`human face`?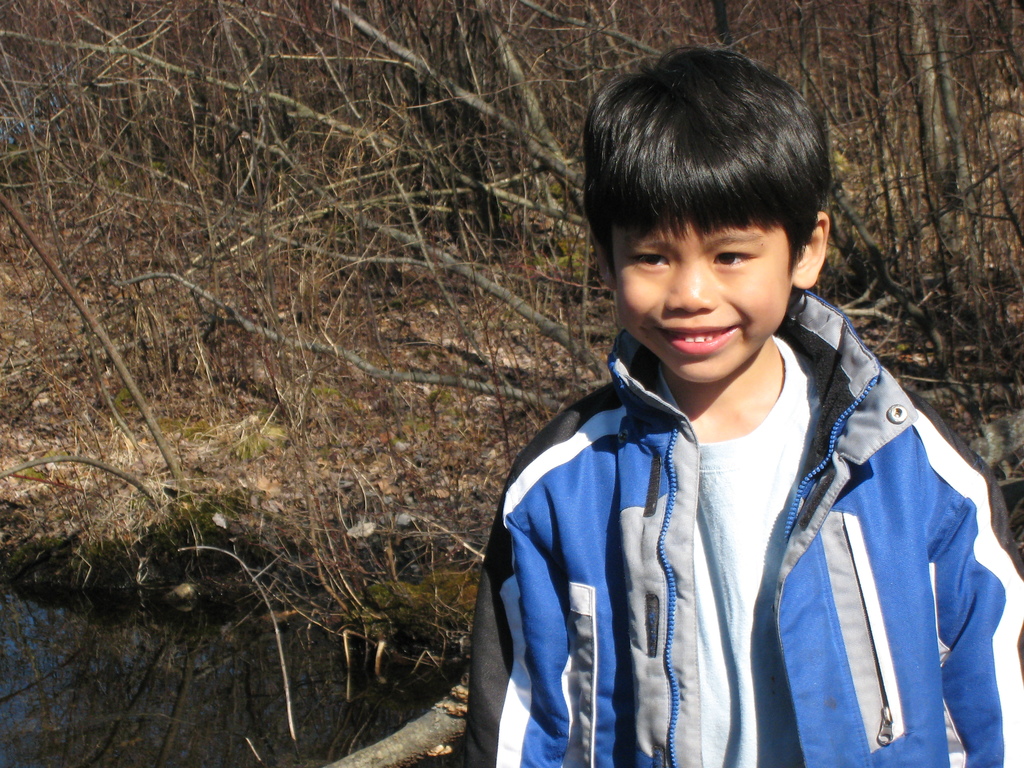
bbox=(612, 217, 792, 385)
